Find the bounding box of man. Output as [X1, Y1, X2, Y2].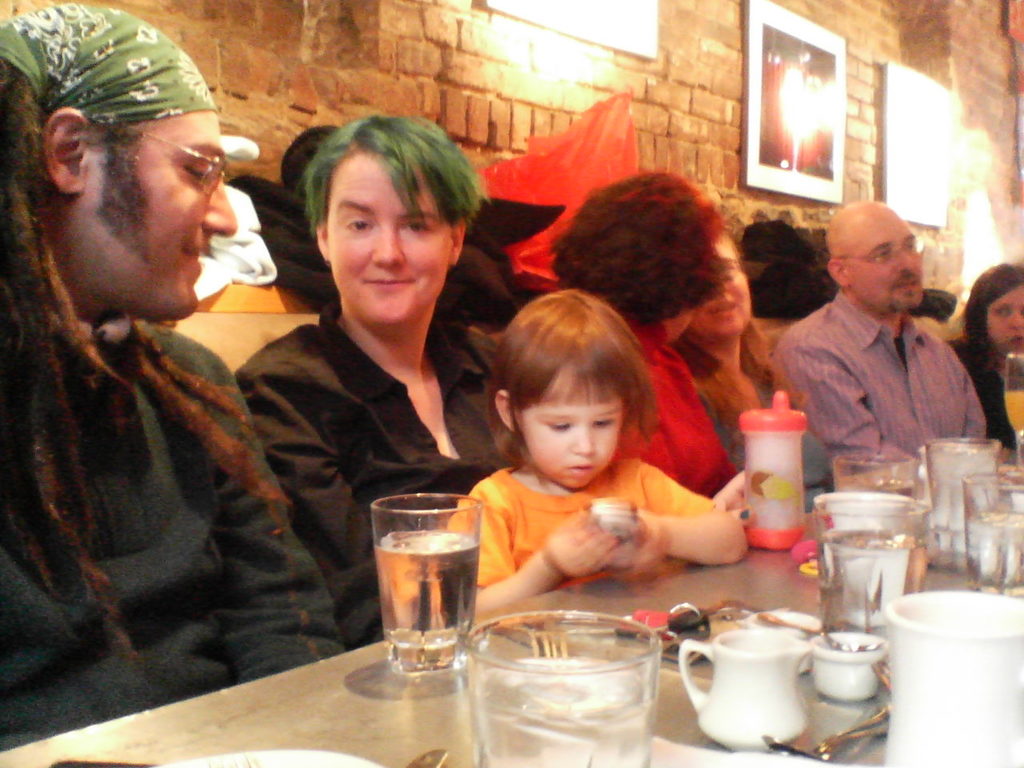
[774, 201, 986, 484].
